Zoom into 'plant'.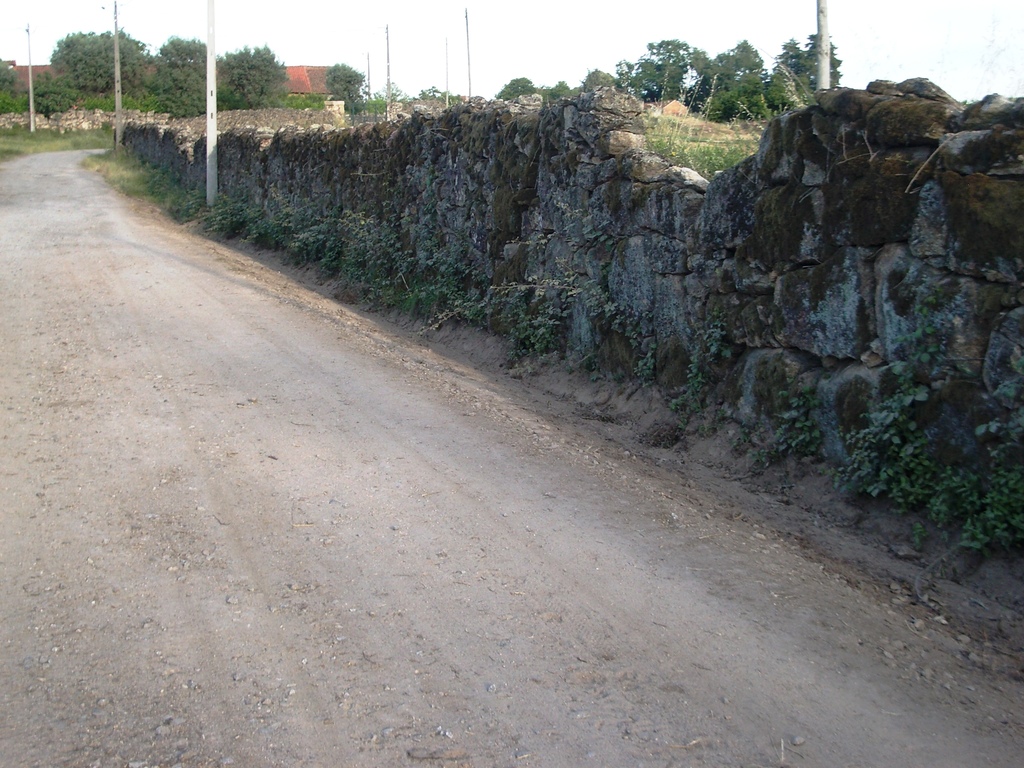
Zoom target: detection(244, 93, 329, 109).
